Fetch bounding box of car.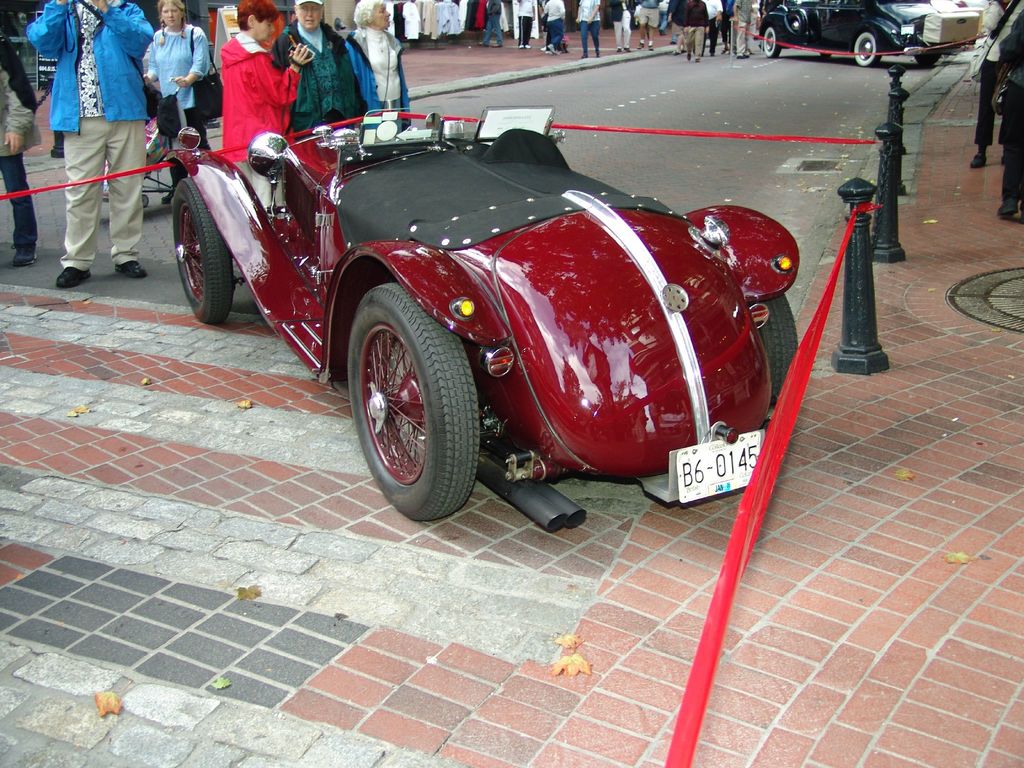
Bbox: l=165, t=97, r=803, b=538.
